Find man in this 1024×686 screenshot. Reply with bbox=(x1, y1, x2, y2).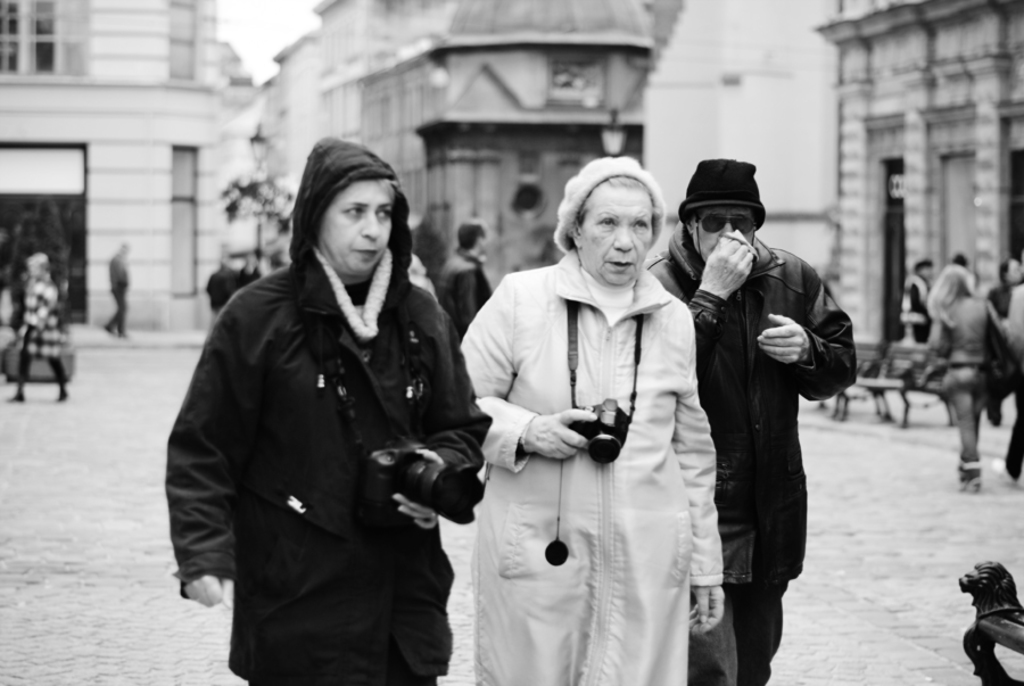
bbox=(432, 215, 494, 348).
